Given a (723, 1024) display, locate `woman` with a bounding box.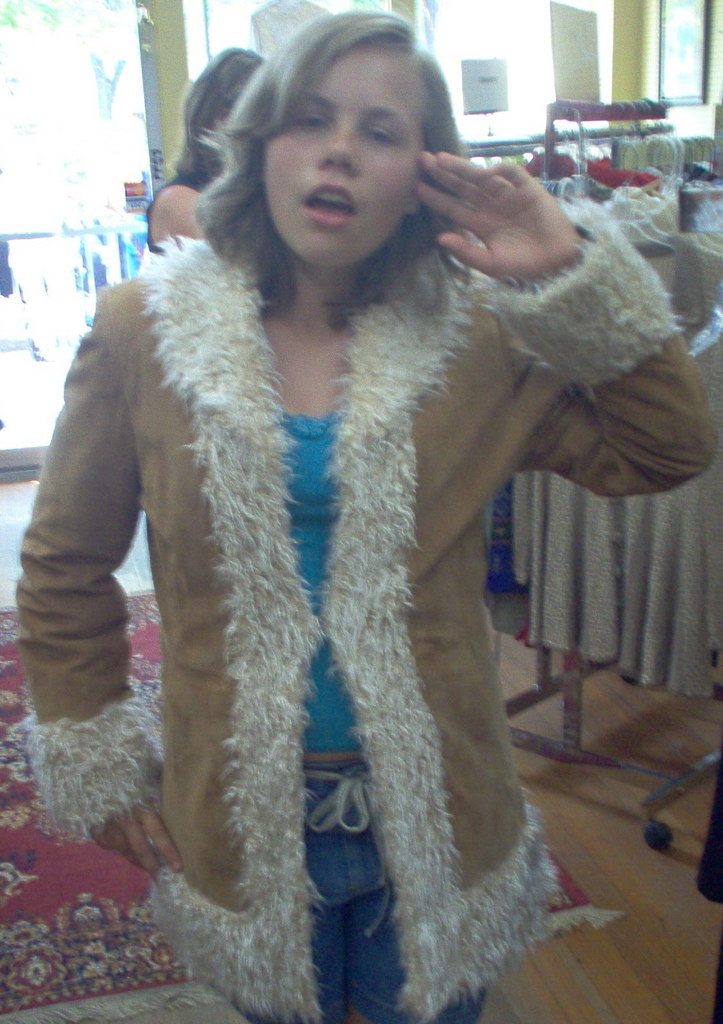
Located: 54, 54, 669, 1003.
